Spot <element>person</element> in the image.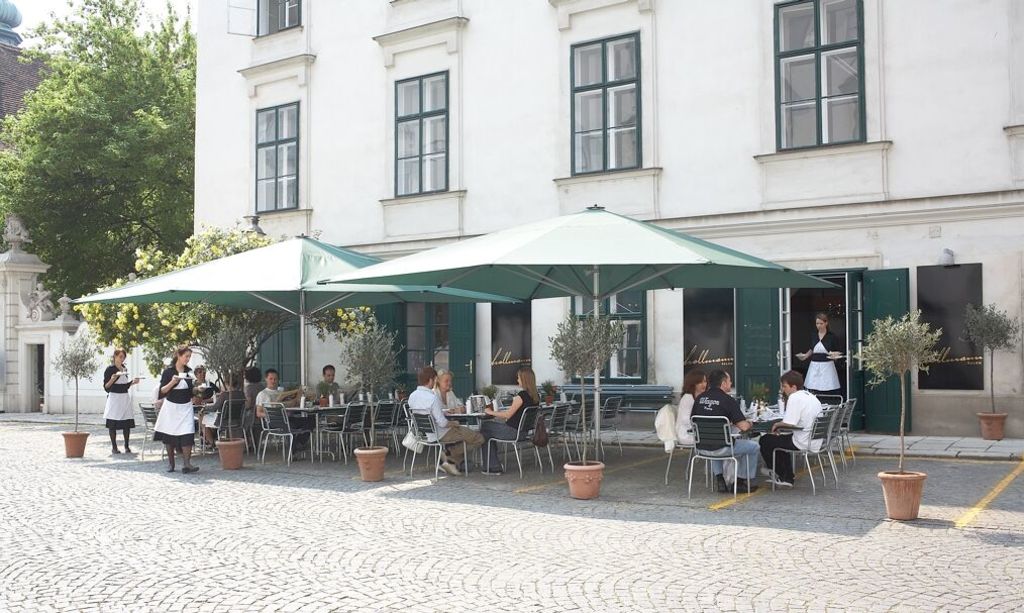
<element>person</element> found at box=[151, 350, 194, 480].
